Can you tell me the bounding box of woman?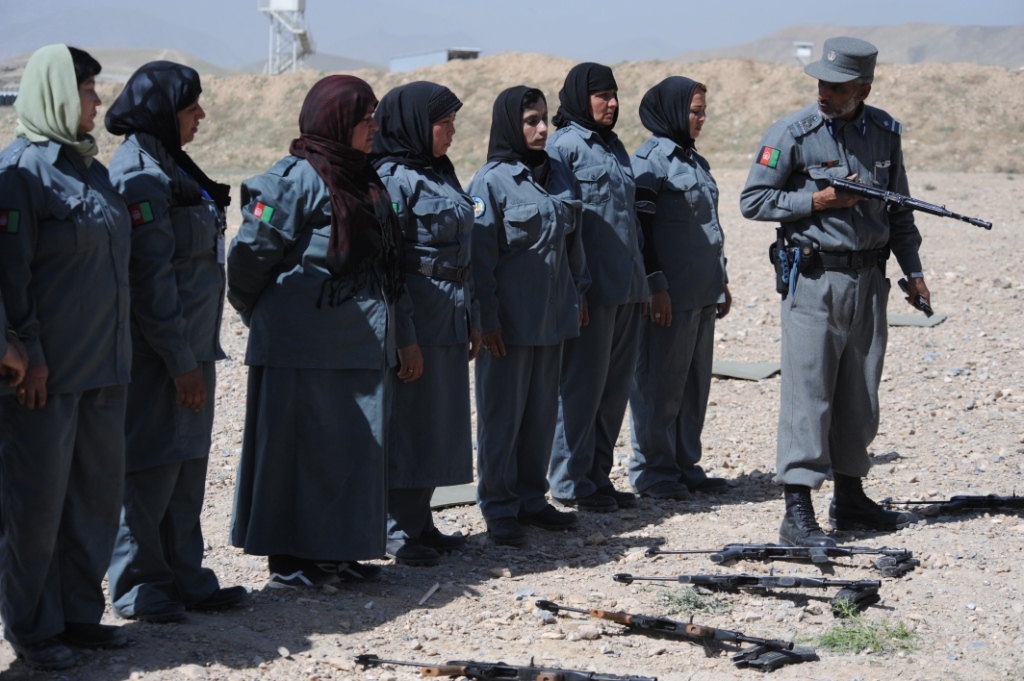
locate(462, 85, 586, 545).
